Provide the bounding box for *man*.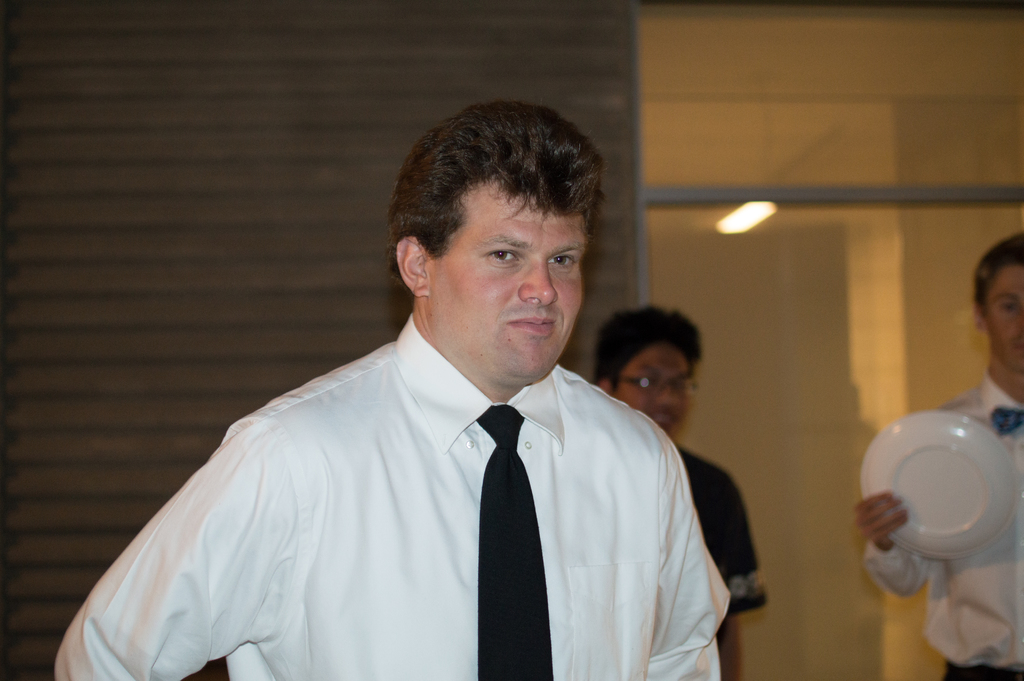
pyautogui.locateOnScreen(854, 233, 1023, 680).
